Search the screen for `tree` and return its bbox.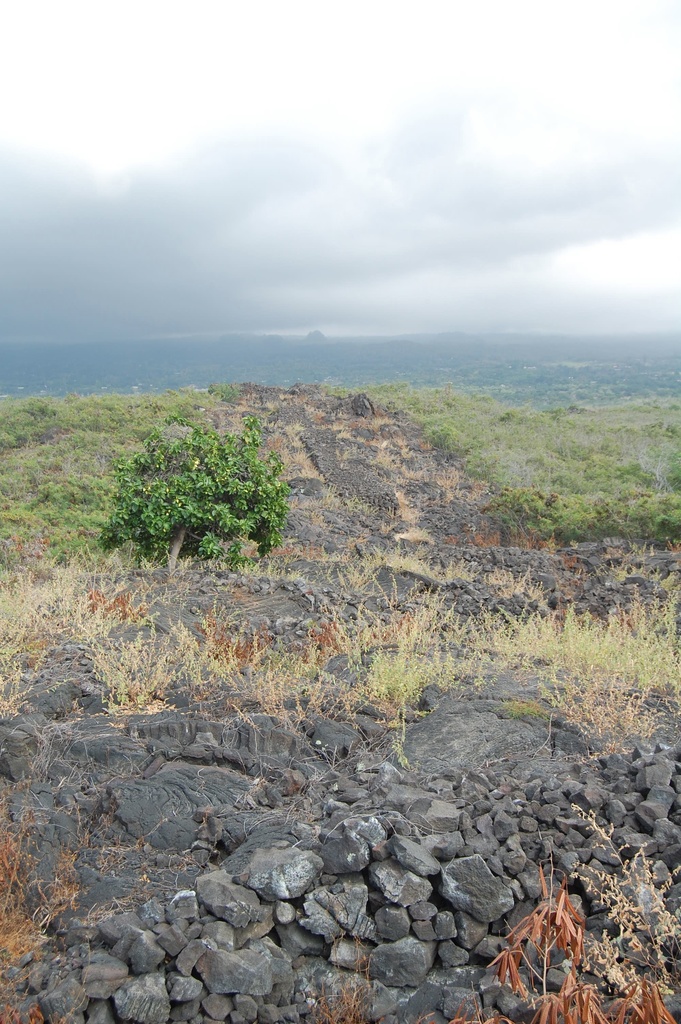
Found: box=[91, 404, 302, 571].
